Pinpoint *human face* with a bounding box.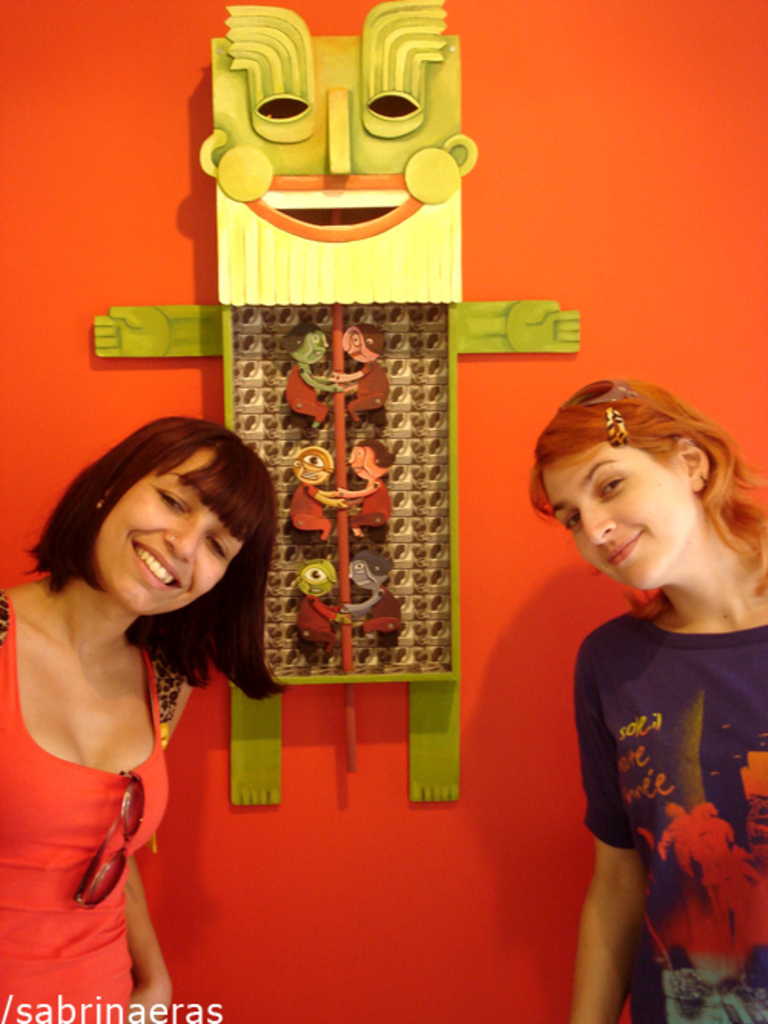
region(95, 447, 243, 614).
